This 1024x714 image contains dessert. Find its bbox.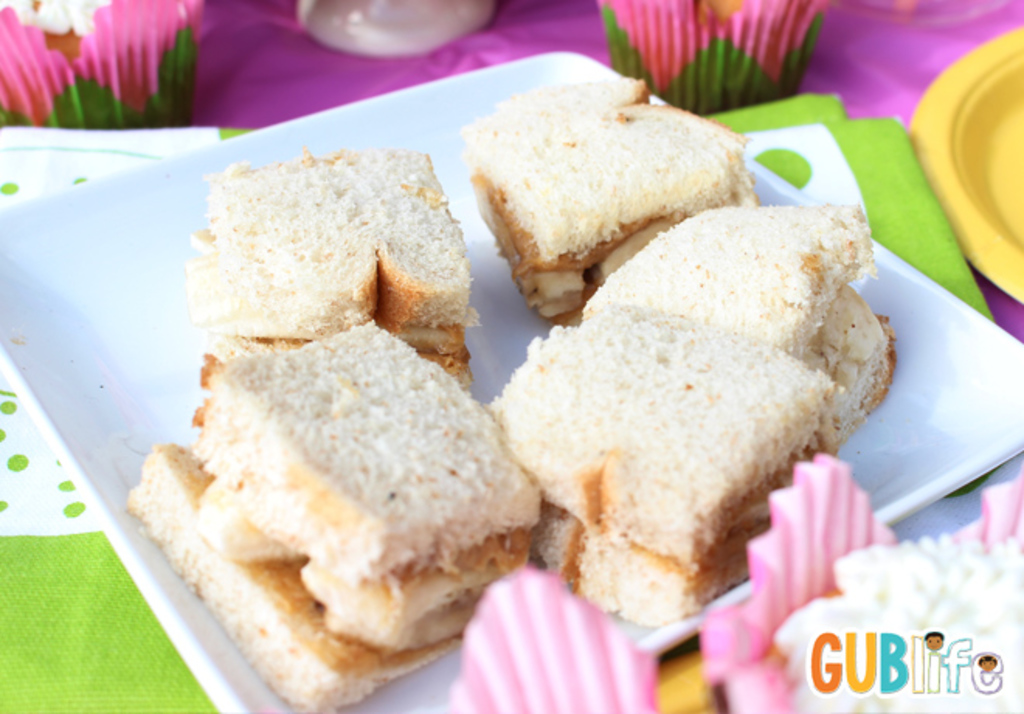
left=498, top=306, right=846, bottom=621.
